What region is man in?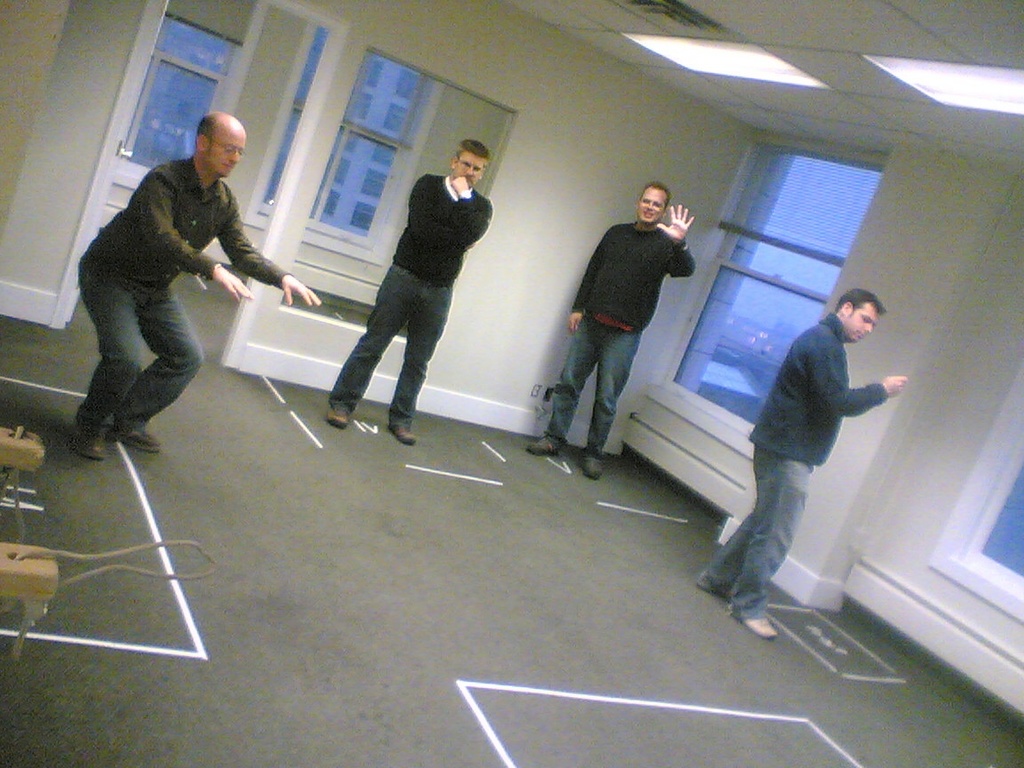
detection(65, 115, 301, 476).
